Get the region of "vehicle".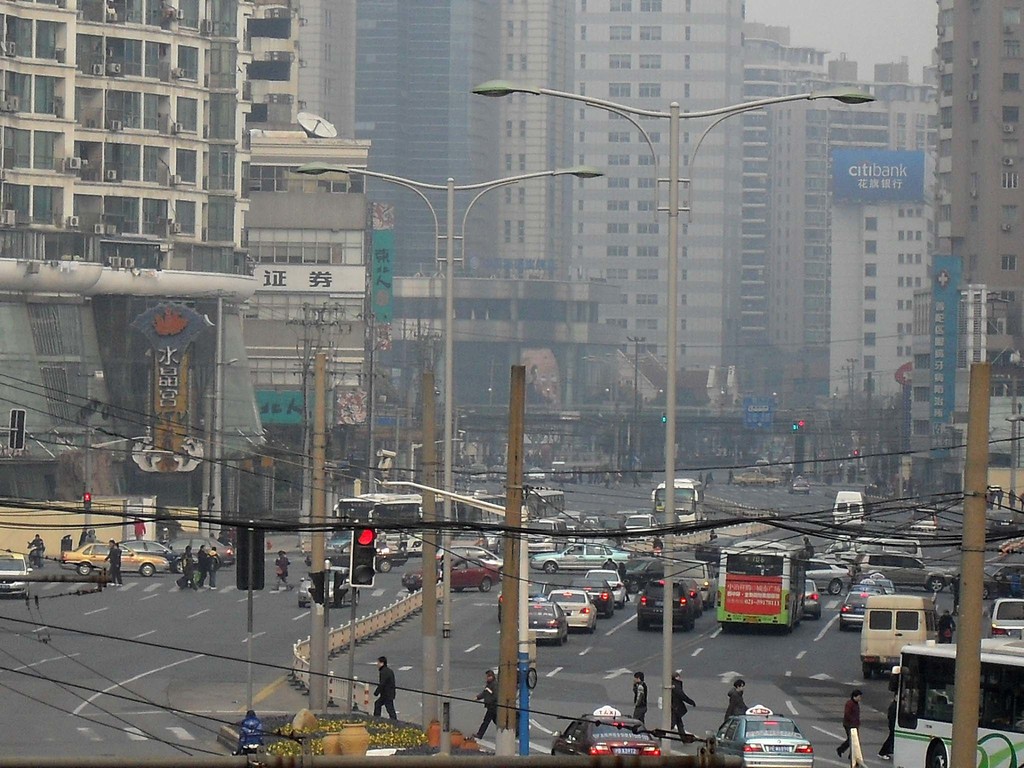
[806,560,854,598].
